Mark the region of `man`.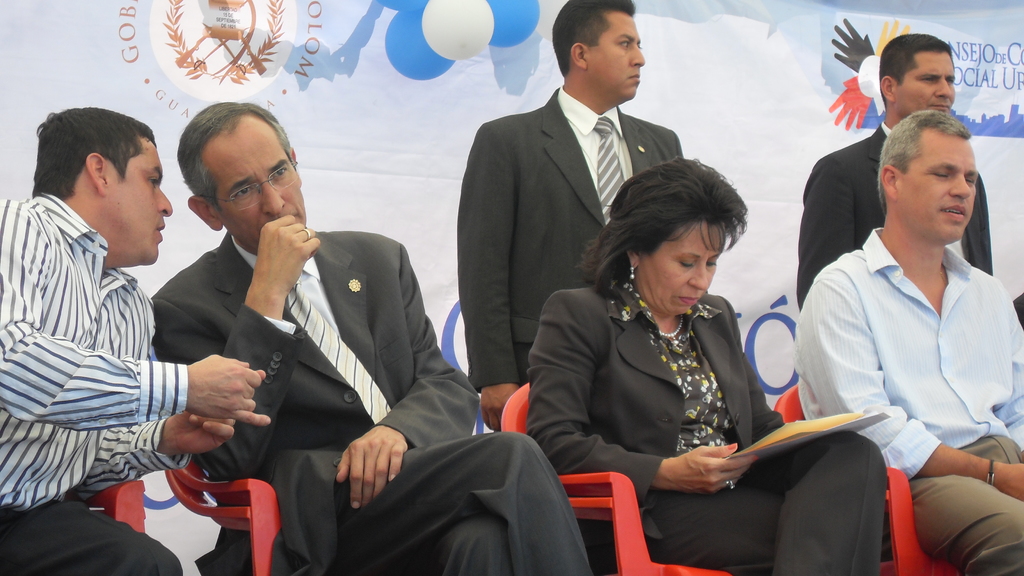
Region: 152, 104, 590, 575.
